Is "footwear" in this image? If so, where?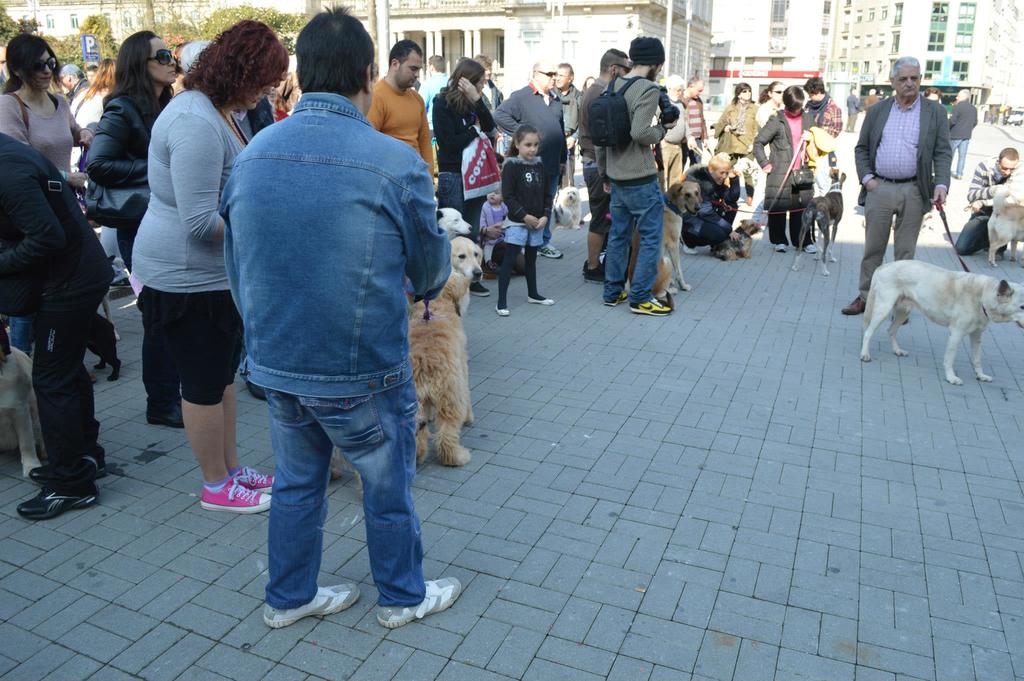
Yes, at detection(470, 276, 492, 296).
